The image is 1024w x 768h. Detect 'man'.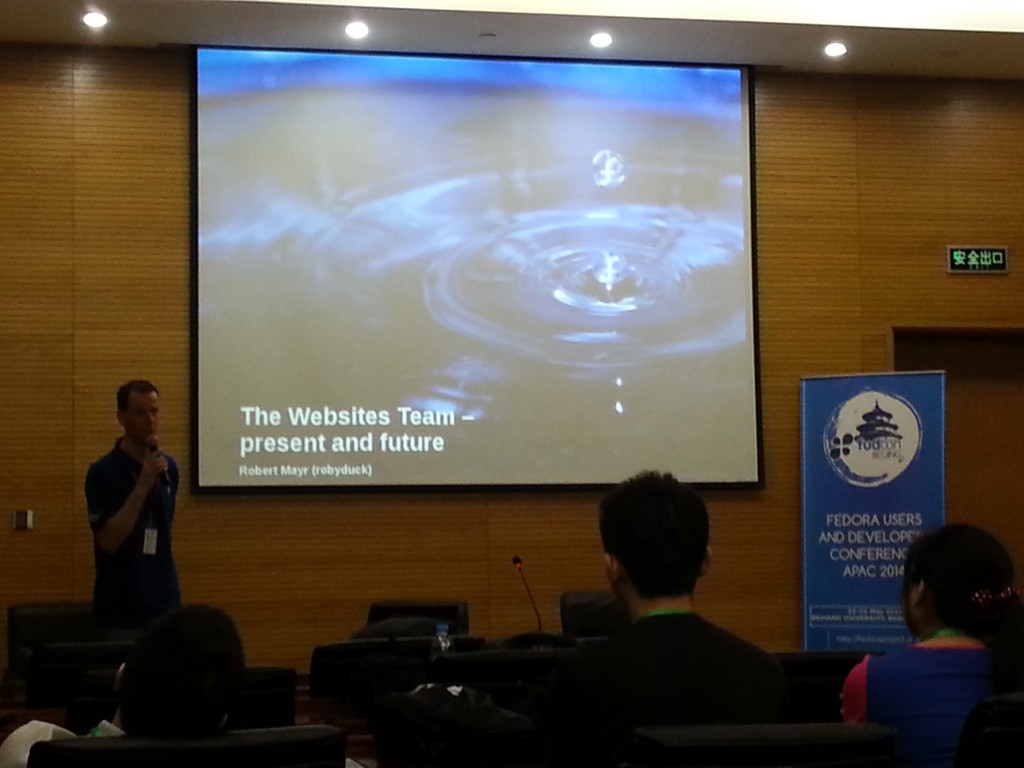
Detection: bbox(0, 605, 243, 767).
